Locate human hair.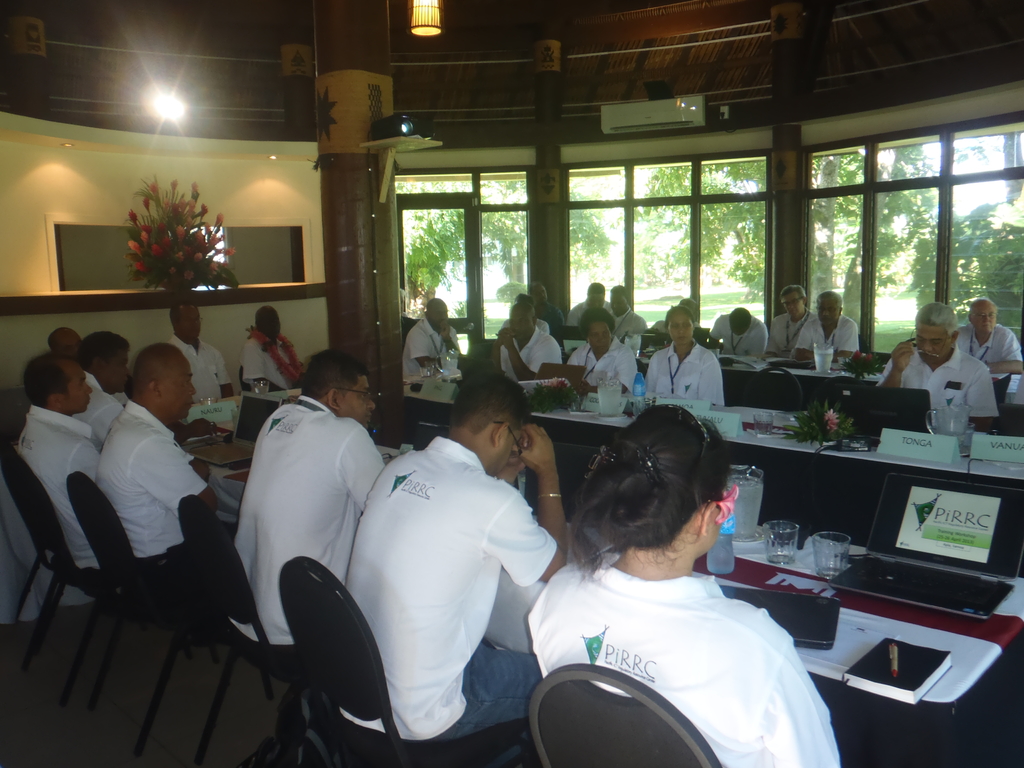
Bounding box: select_region(667, 301, 691, 332).
